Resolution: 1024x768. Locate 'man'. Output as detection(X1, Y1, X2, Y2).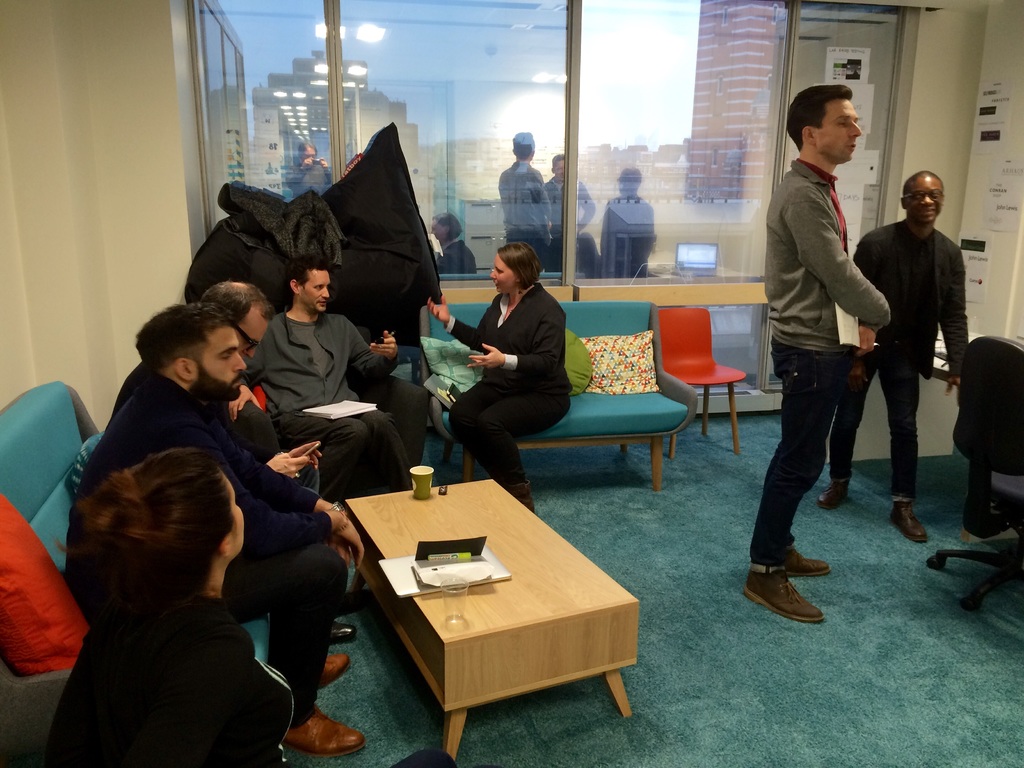
detection(79, 276, 371, 637).
